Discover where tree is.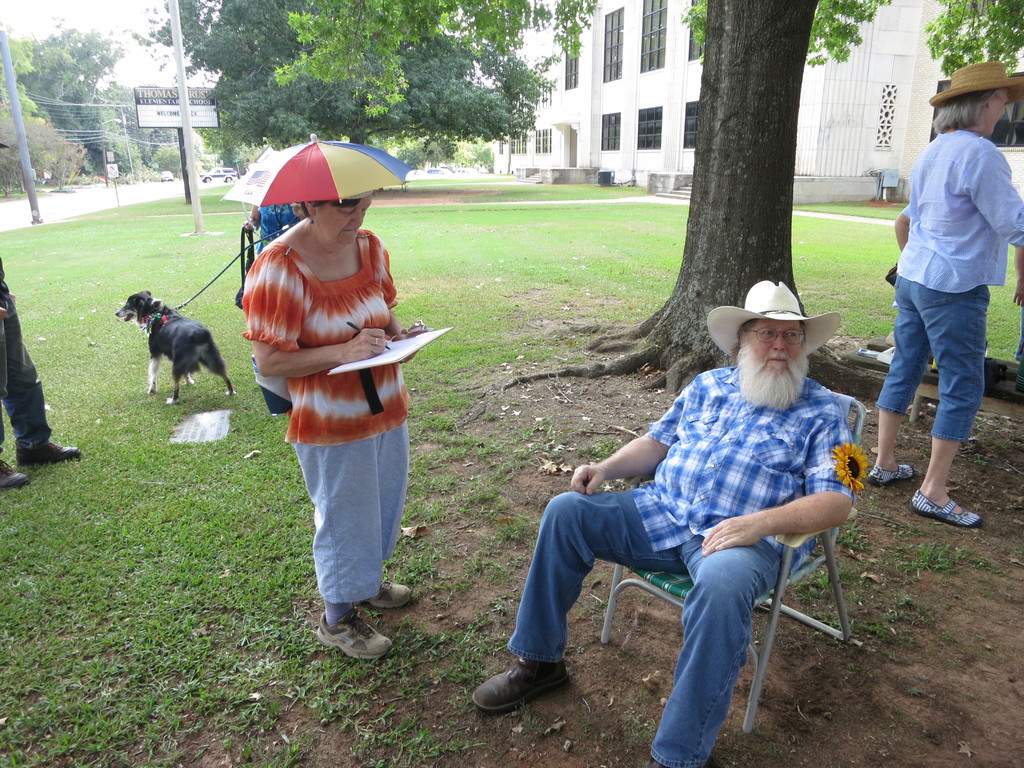
Discovered at box=[135, 0, 559, 191].
